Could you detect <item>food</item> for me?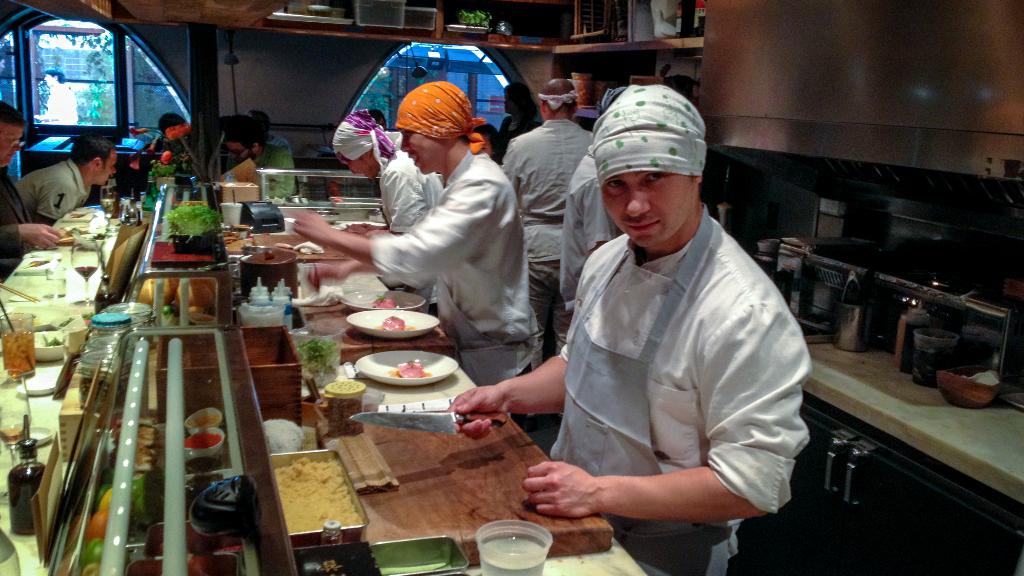
Detection result: detection(374, 296, 405, 317).
